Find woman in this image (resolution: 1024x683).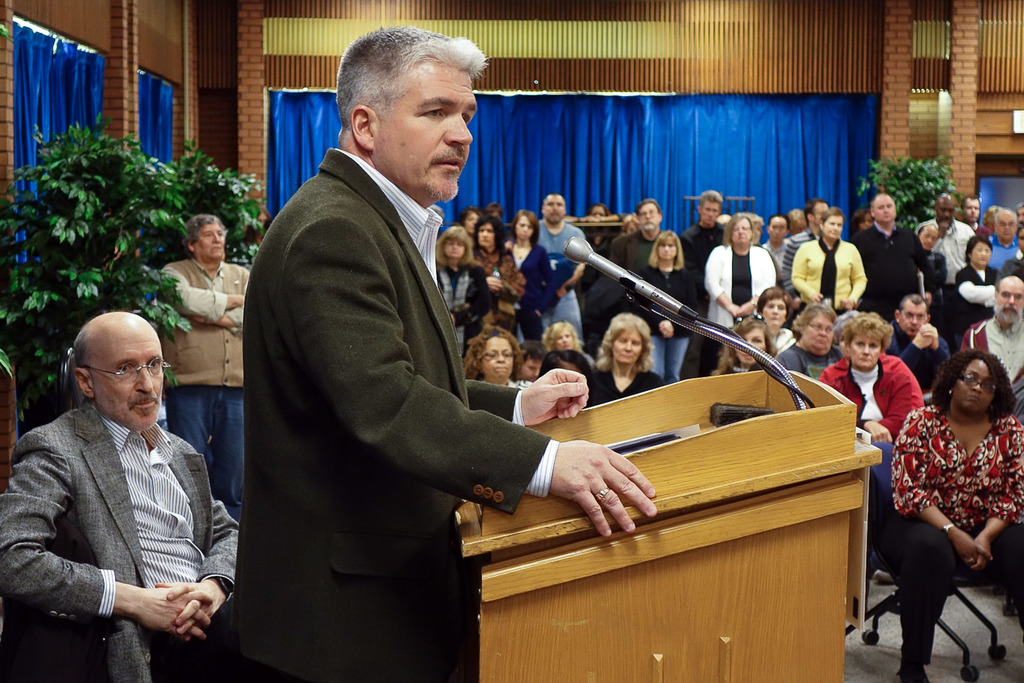
locate(461, 317, 530, 386).
